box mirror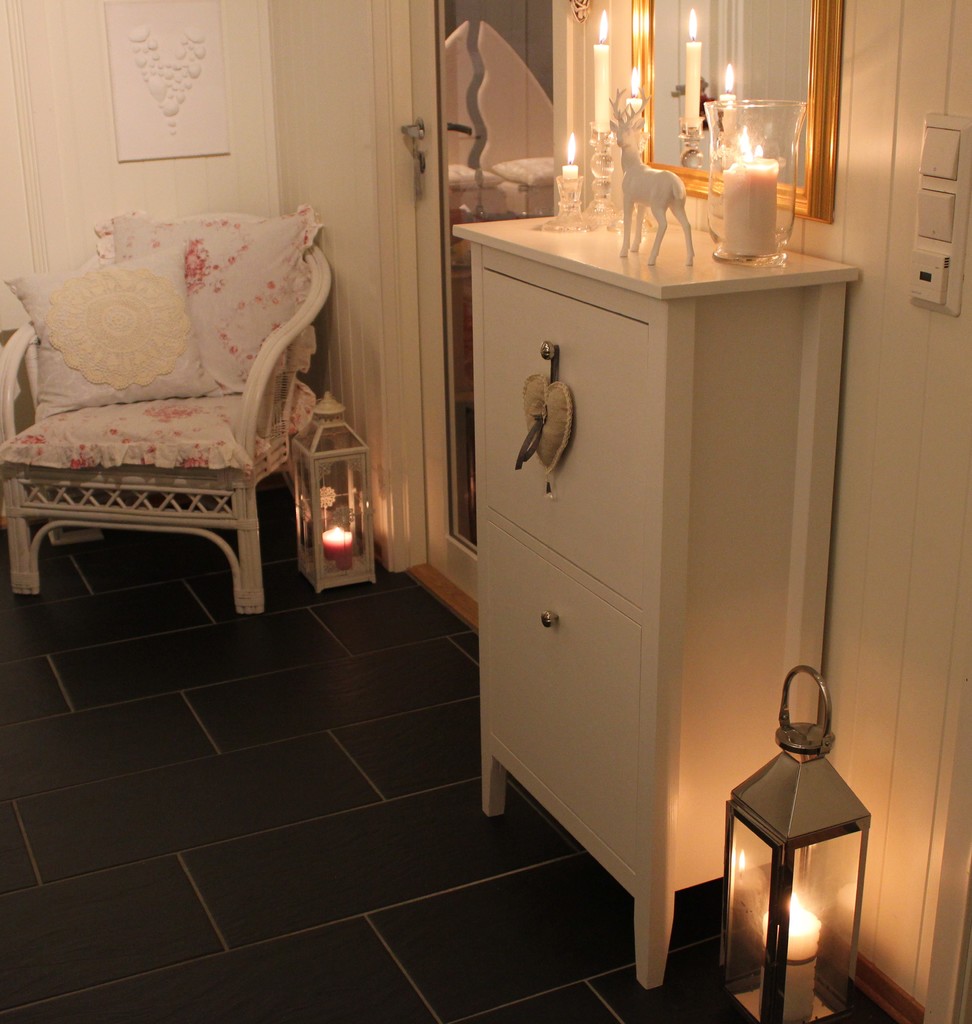
651:0:813:188
